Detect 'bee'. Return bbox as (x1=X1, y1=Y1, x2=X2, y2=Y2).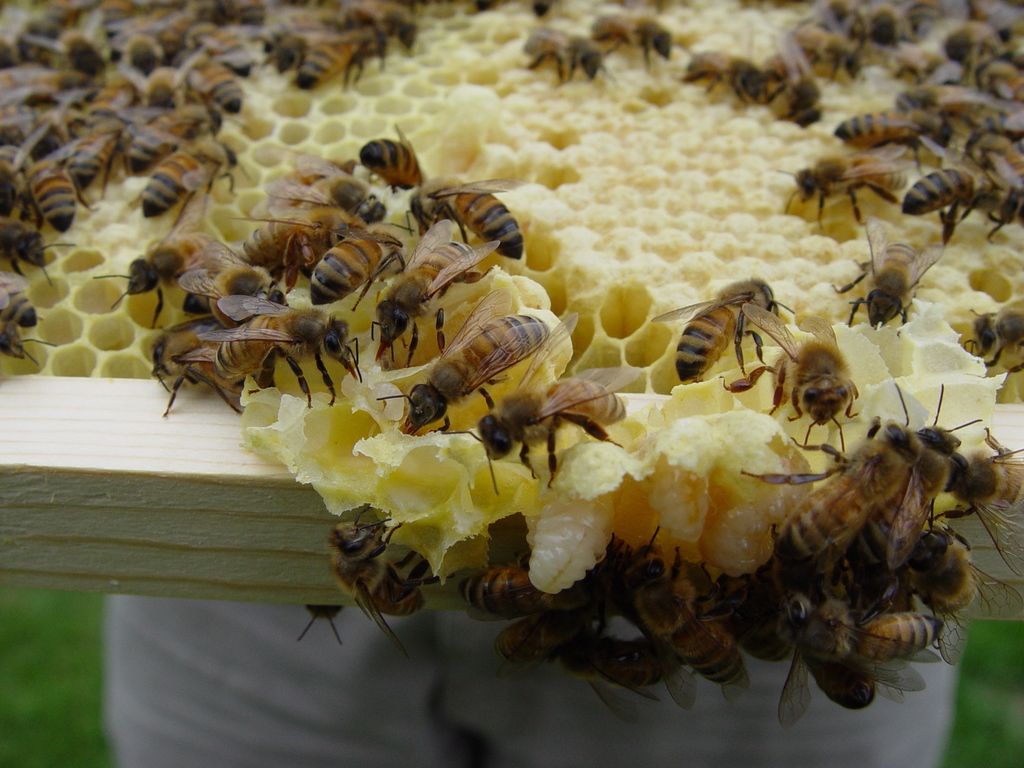
(x1=938, y1=27, x2=998, y2=72).
